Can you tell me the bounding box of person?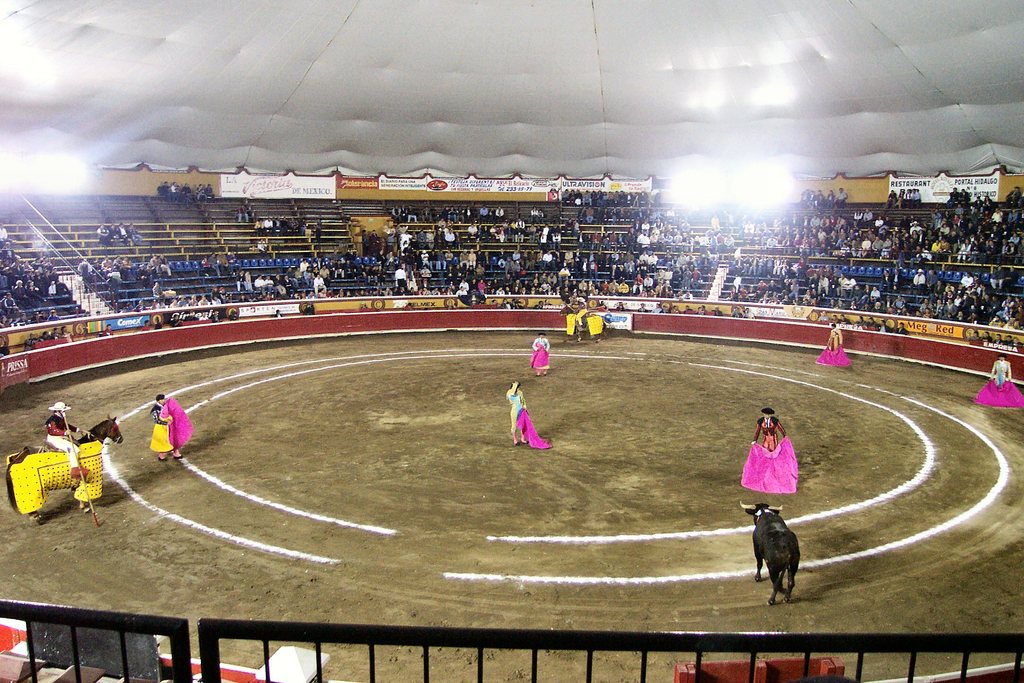
box=[523, 334, 554, 374].
